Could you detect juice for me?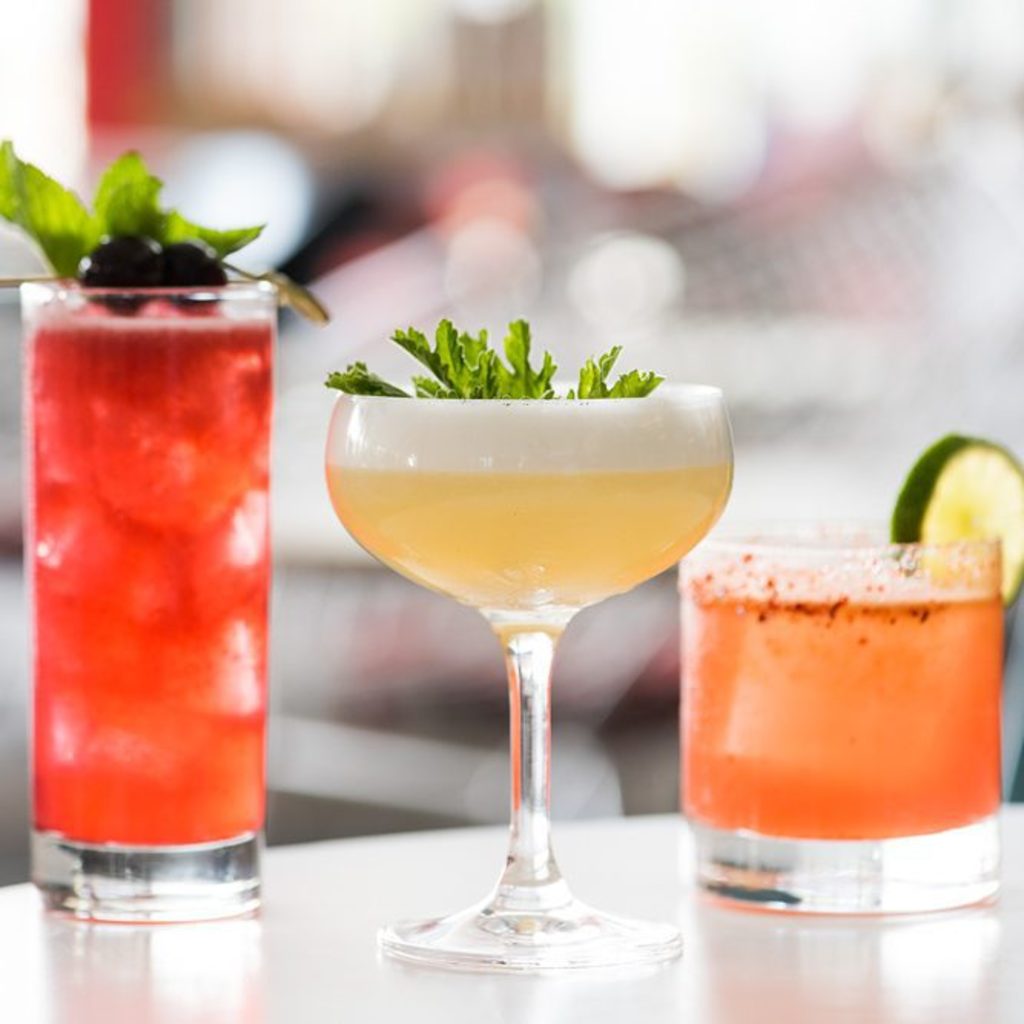
Detection result: pyautogui.locateOnScreen(25, 307, 275, 854).
